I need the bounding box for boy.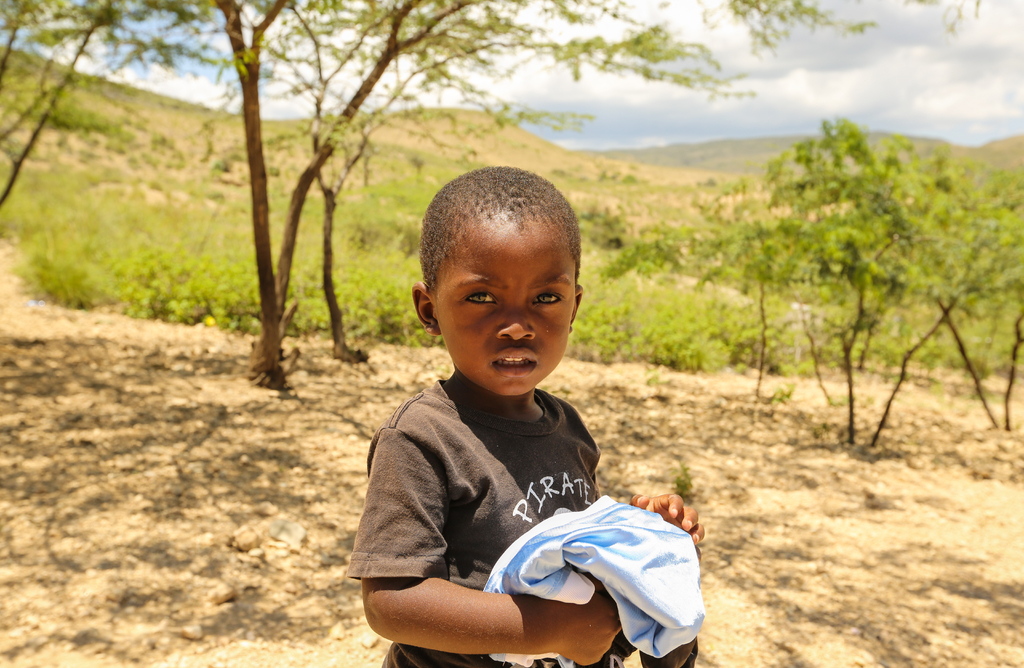
Here it is: {"x1": 333, "y1": 159, "x2": 711, "y2": 664}.
